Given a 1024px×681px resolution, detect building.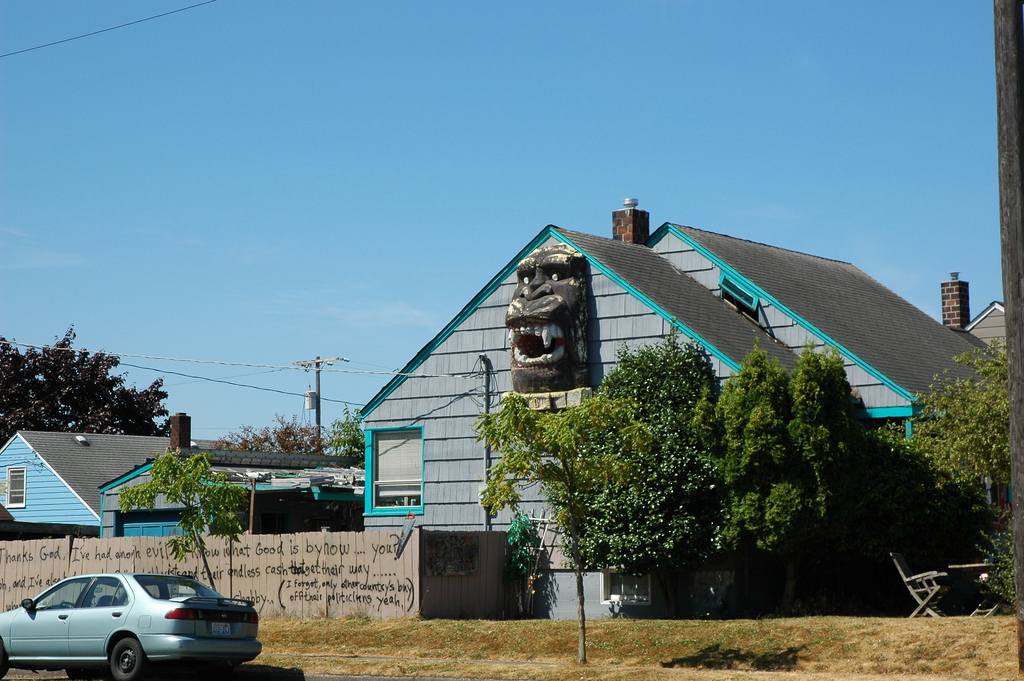
rect(356, 197, 1006, 615).
